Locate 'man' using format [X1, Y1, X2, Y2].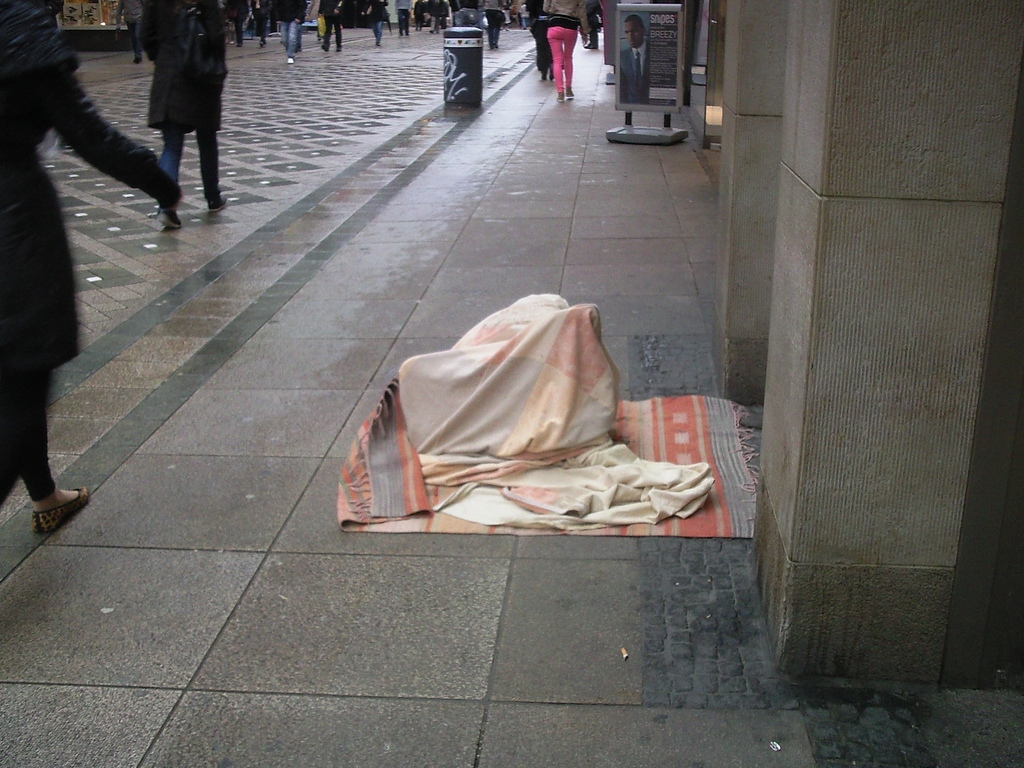
[619, 15, 650, 105].
